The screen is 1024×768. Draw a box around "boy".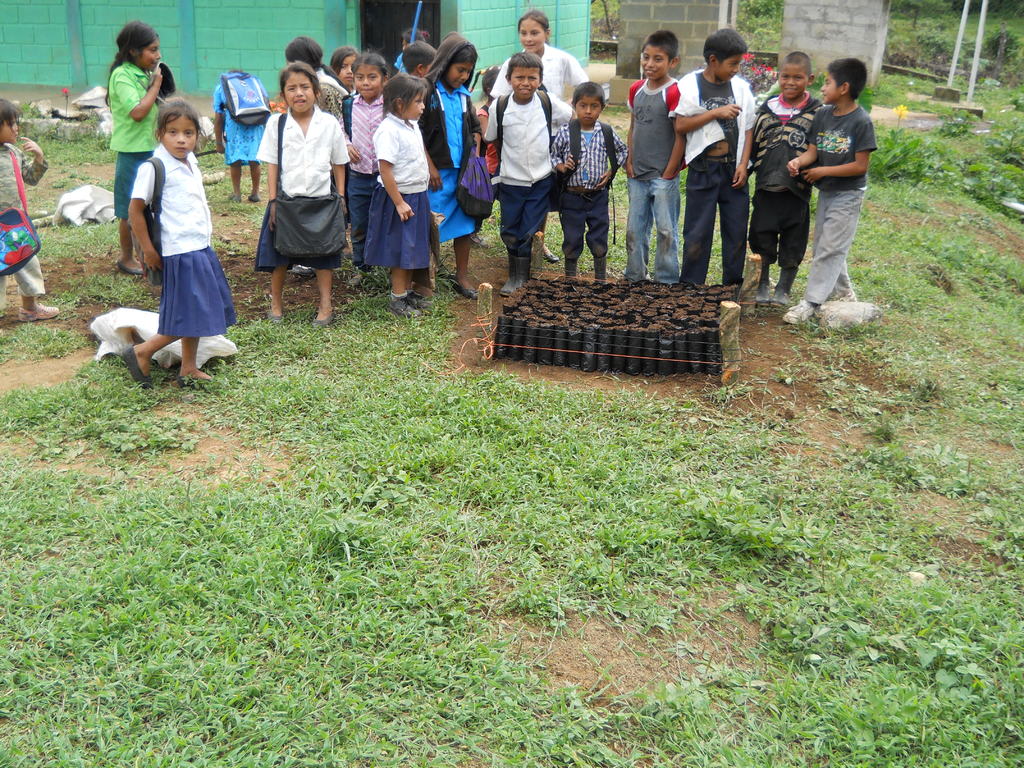
rect(618, 33, 692, 282).
